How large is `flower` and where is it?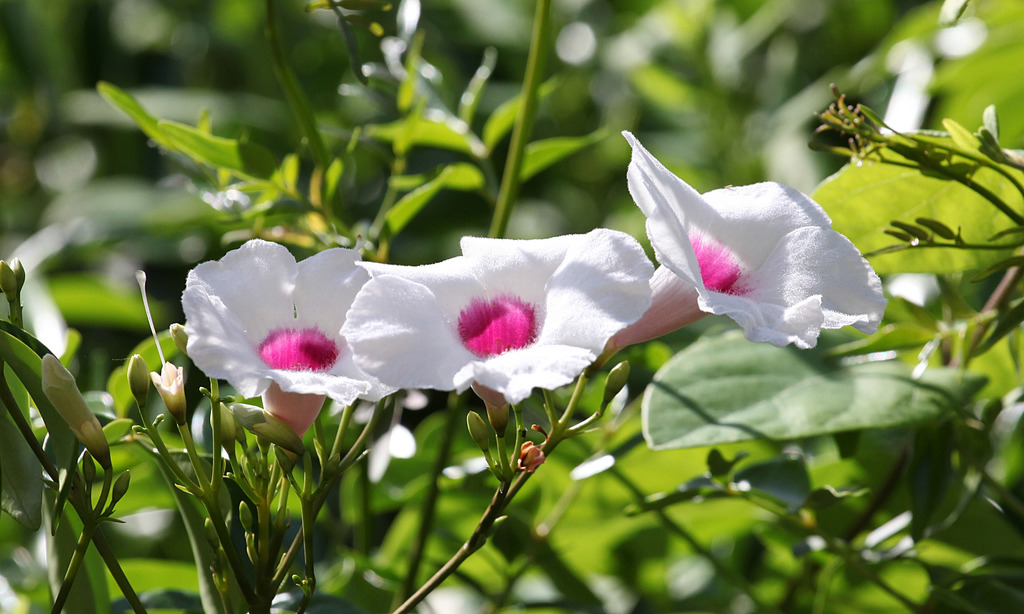
Bounding box: {"left": 334, "top": 228, "right": 661, "bottom": 437}.
